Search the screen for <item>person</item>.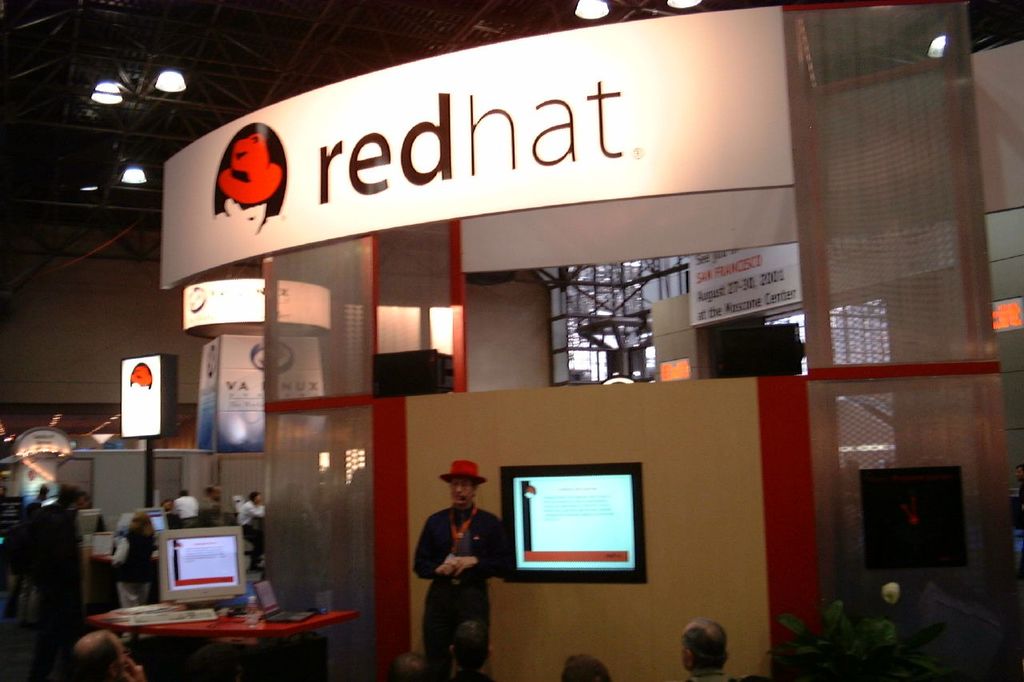
Found at (74, 624, 149, 681).
